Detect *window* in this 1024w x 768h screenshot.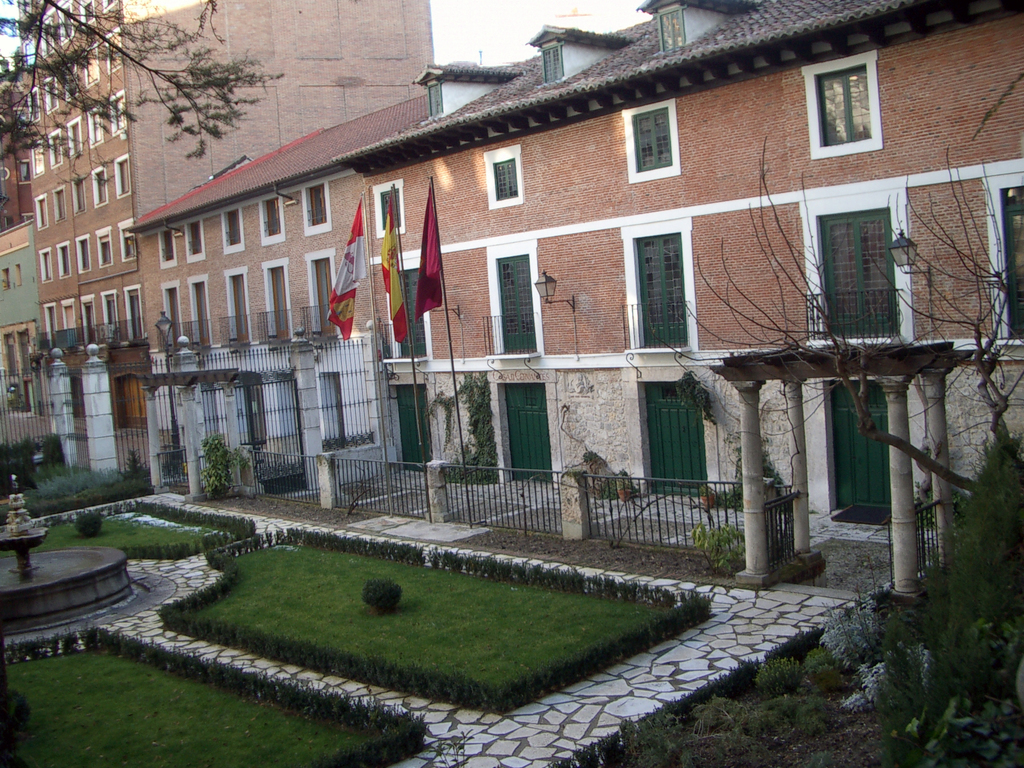
Detection: bbox=(161, 225, 177, 268).
